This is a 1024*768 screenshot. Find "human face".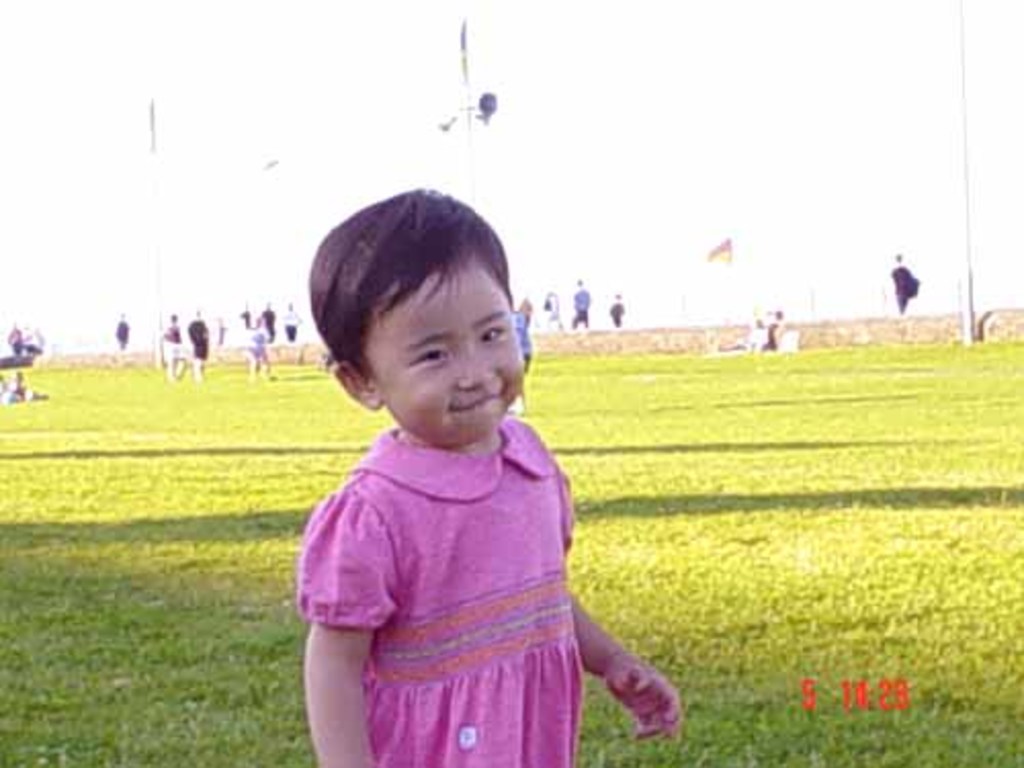
Bounding box: <box>371,268,522,440</box>.
